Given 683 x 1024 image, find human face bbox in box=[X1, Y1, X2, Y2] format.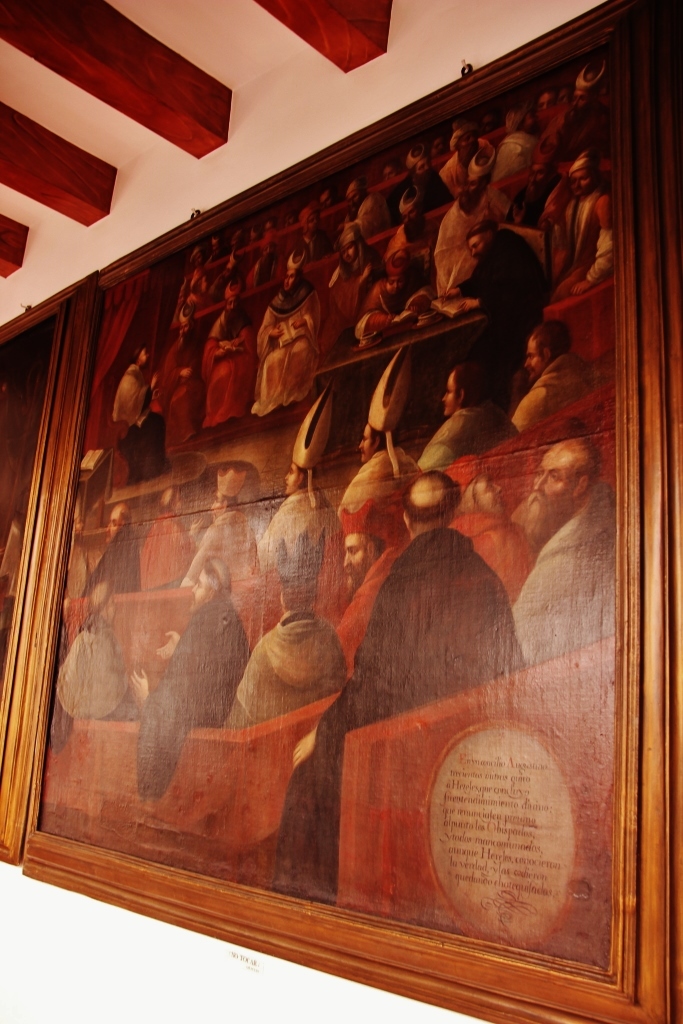
box=[523, 341, 543, 384].
